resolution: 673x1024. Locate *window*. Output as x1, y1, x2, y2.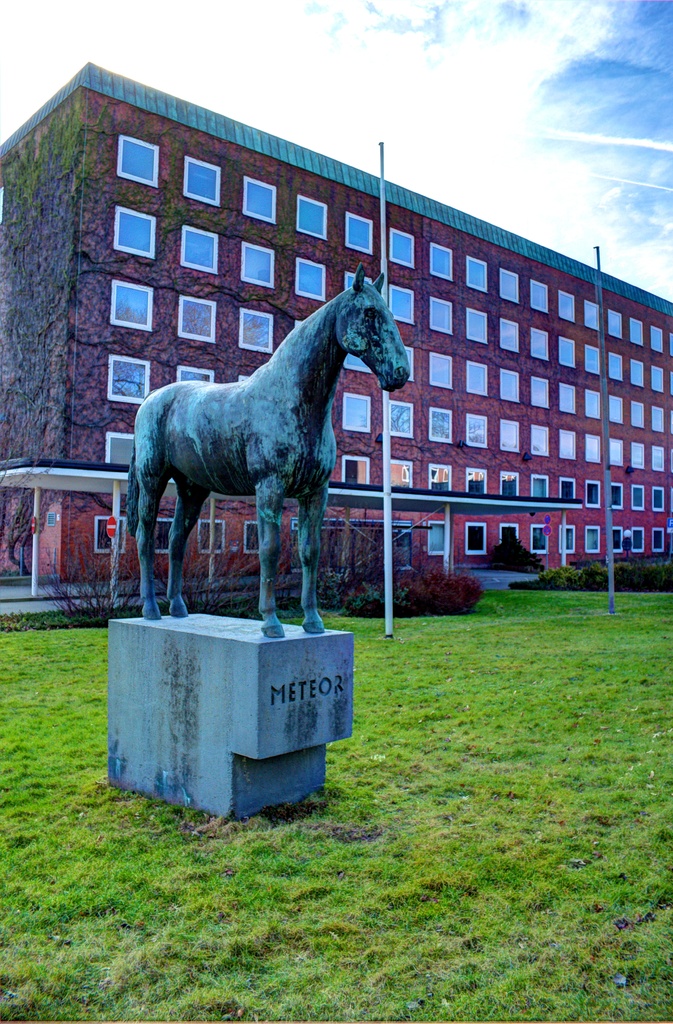
386, 403, 411, 437.
